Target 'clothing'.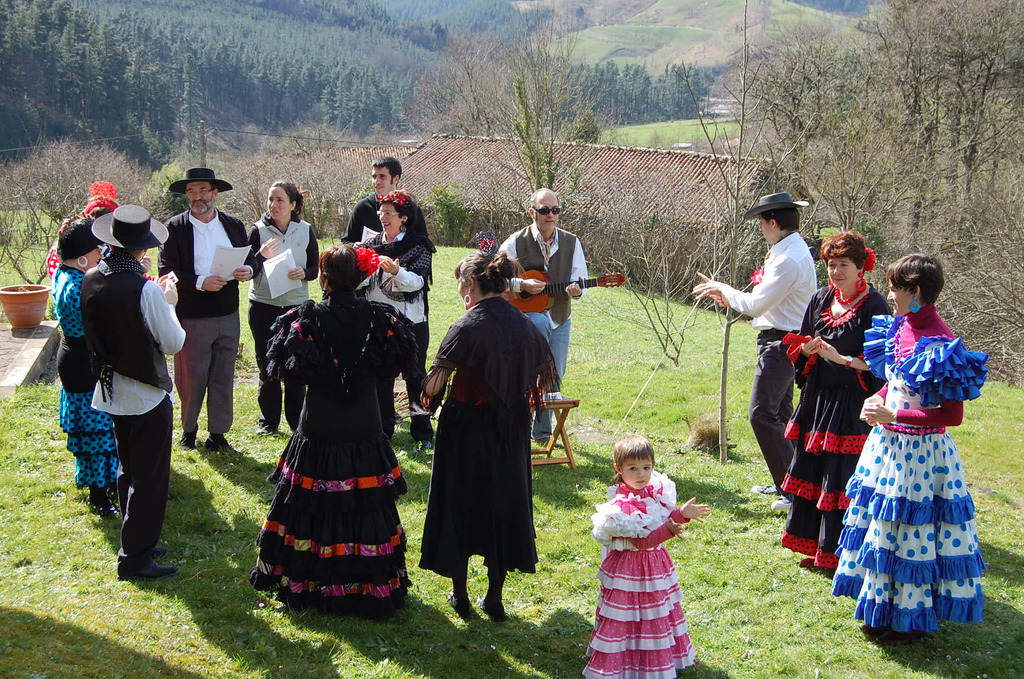
Target region: {"x1": 245, "y1": 214, "x2": 318, "y2": 421}.
